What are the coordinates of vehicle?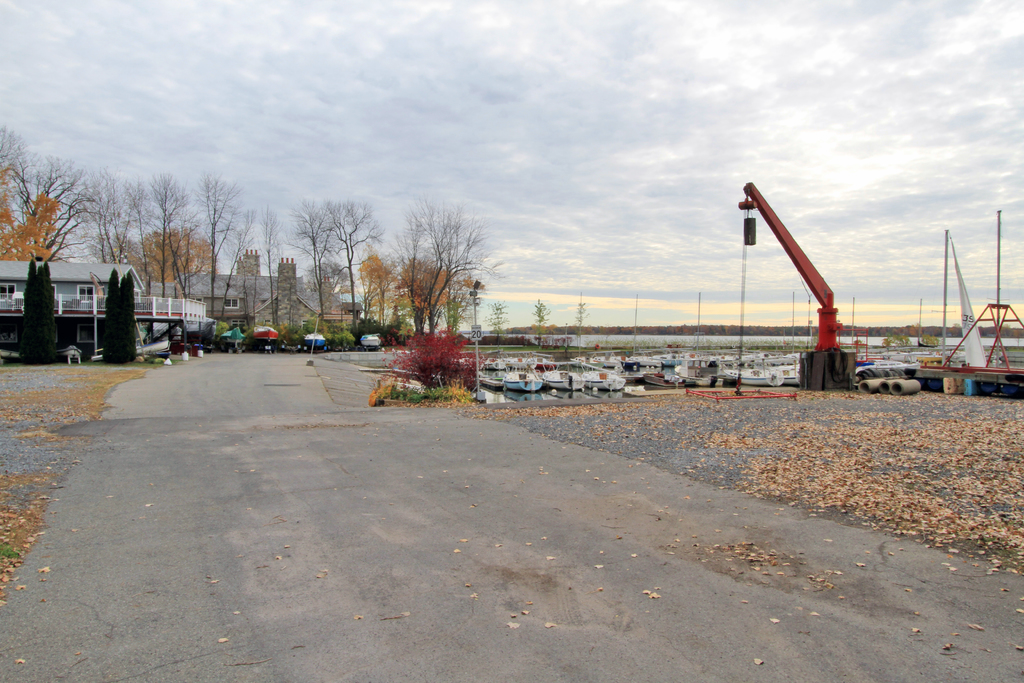
(x1=302, y1=331, x2=326, y2=348).
